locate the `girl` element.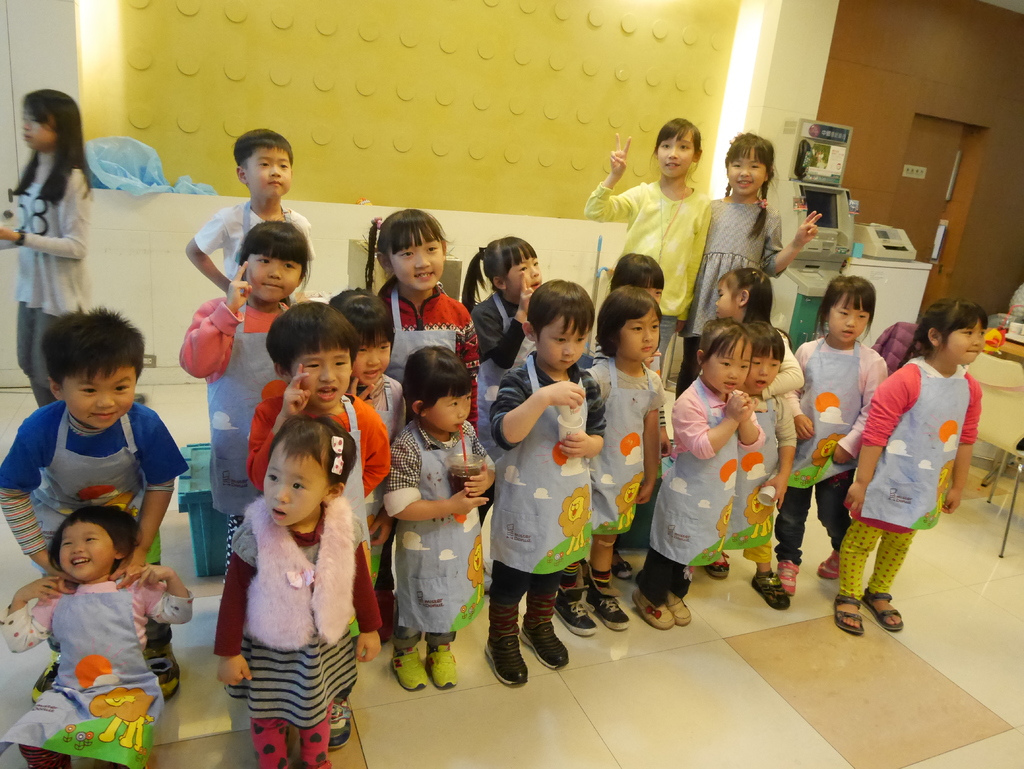
Element bbox: crop(678, 130, 824, 401).
